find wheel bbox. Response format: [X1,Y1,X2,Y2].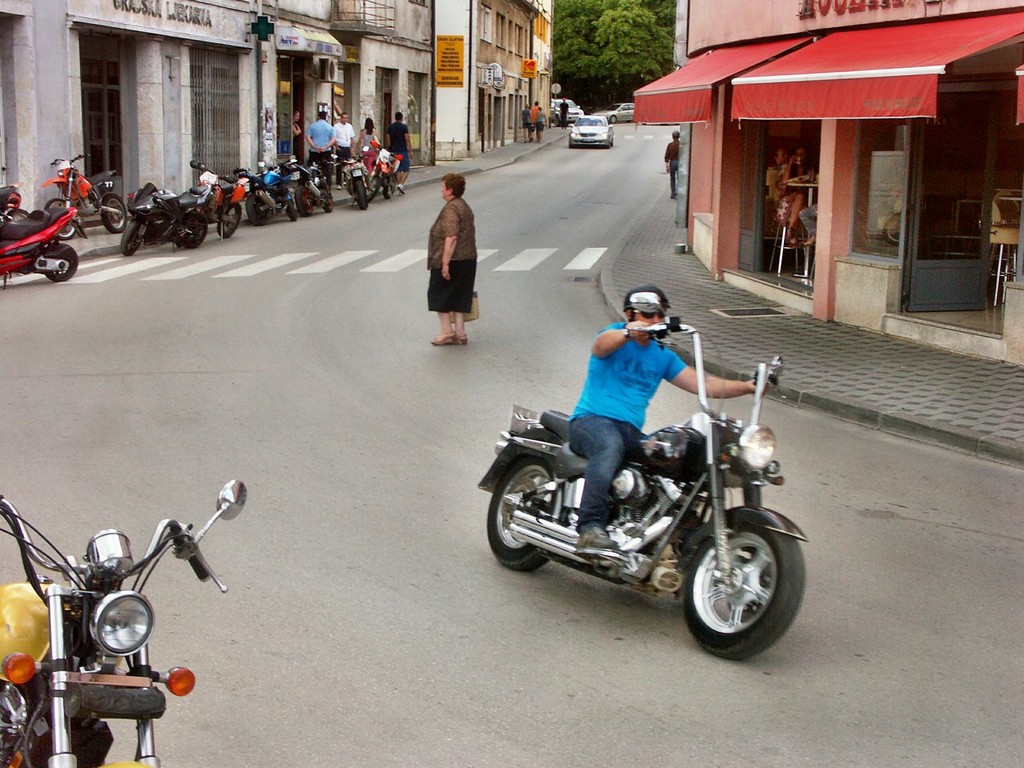
[609,113,616,124].
